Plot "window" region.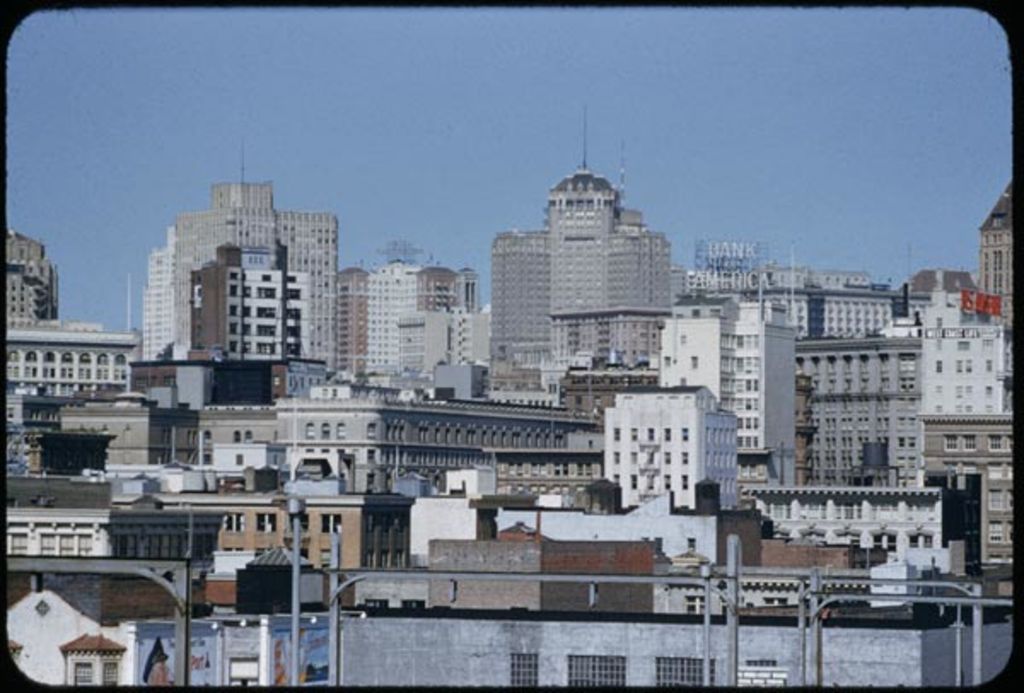
Plotted at bbox(507, 649, 539, 690).
